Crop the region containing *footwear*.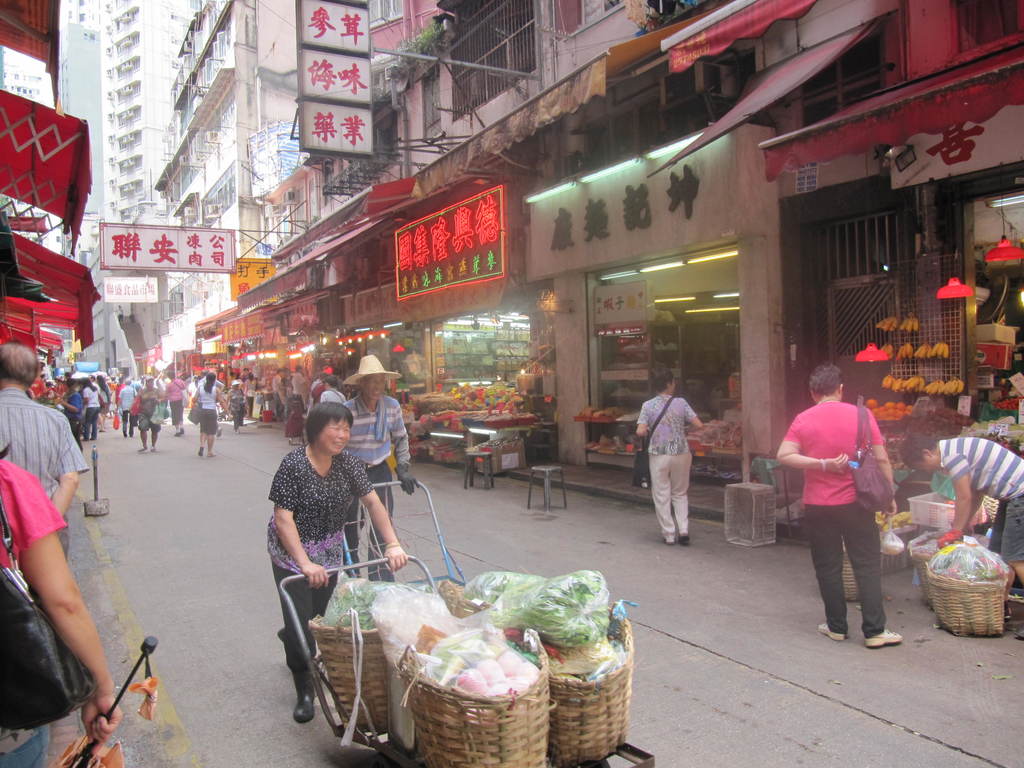
Crop region: (216,429,223,437).
